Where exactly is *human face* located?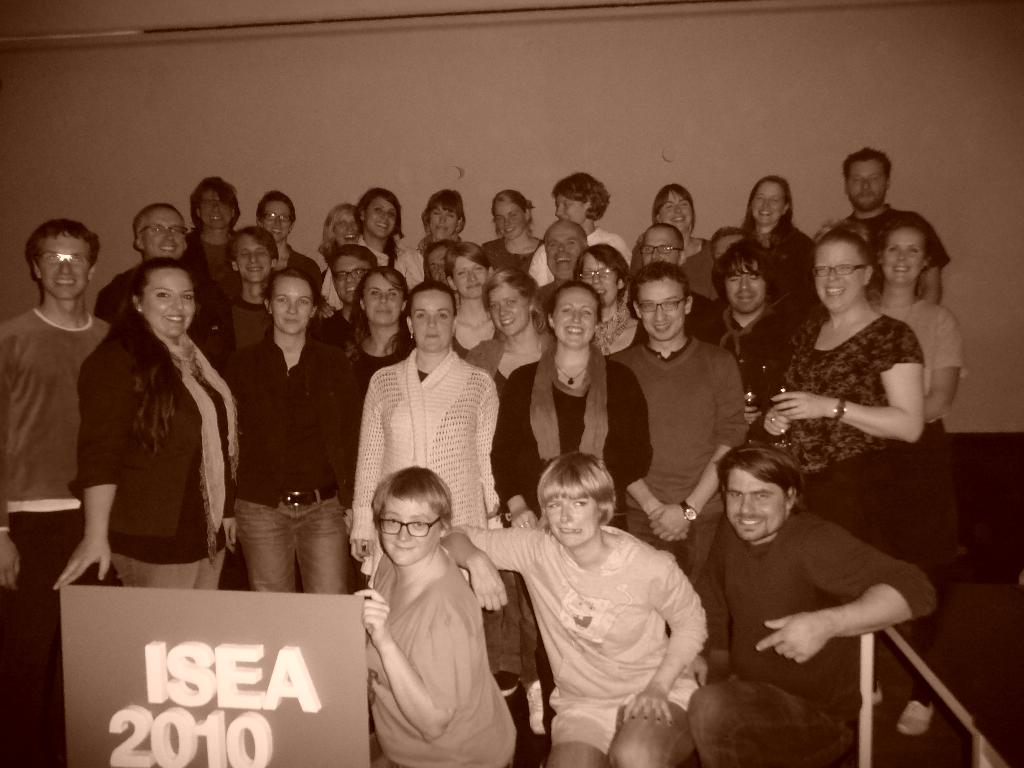
Its bounding box is (left=557, top=195, right=589, bottom=223).
